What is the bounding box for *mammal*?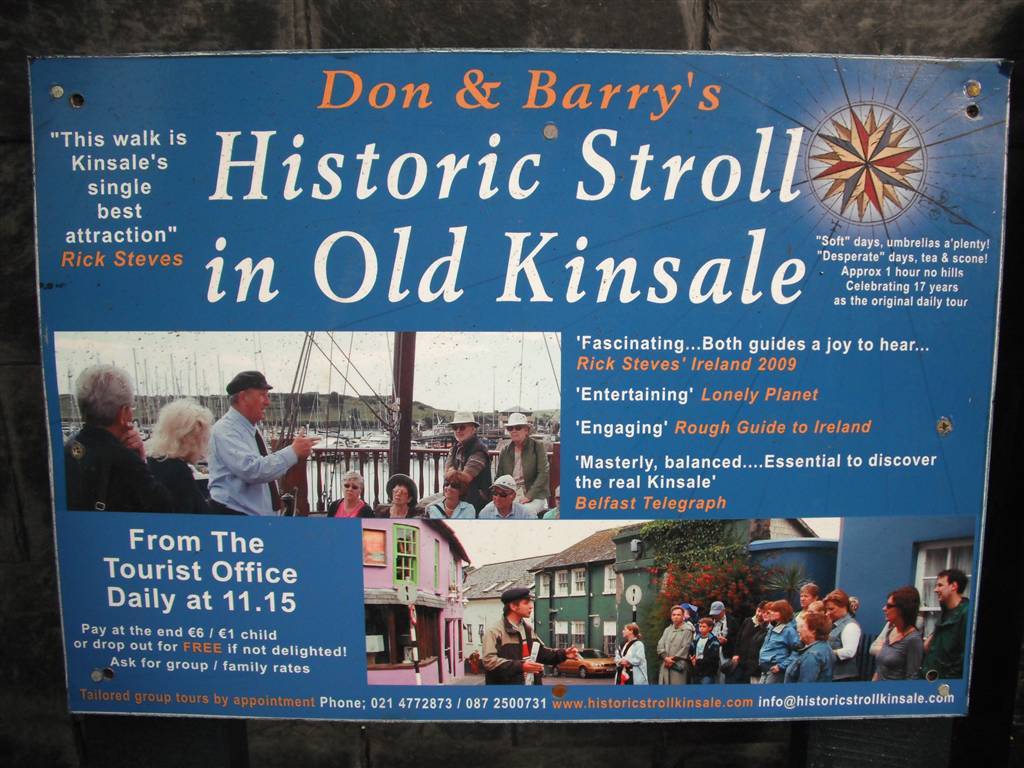
{"x1": 615, "y1": 622, "x2": 646, "y2": 682}.
